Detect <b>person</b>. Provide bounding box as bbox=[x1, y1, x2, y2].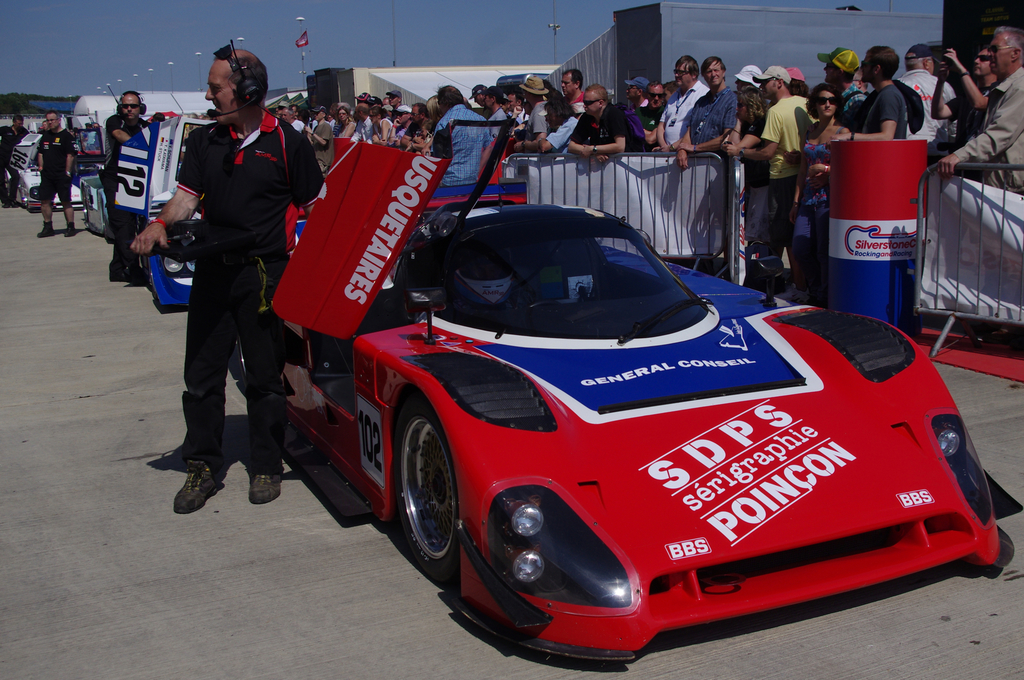
bbox=[394, 107, 409, 145].
